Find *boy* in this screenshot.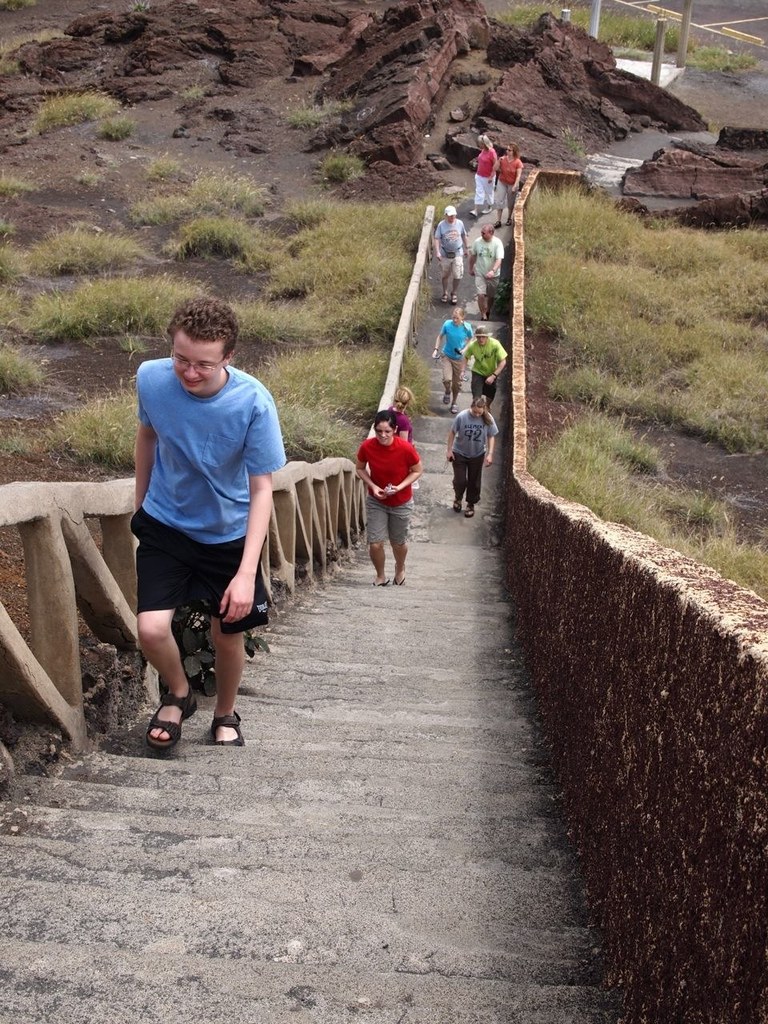
The bounding box for *boy* is <box>343,390,432,590</box>.
